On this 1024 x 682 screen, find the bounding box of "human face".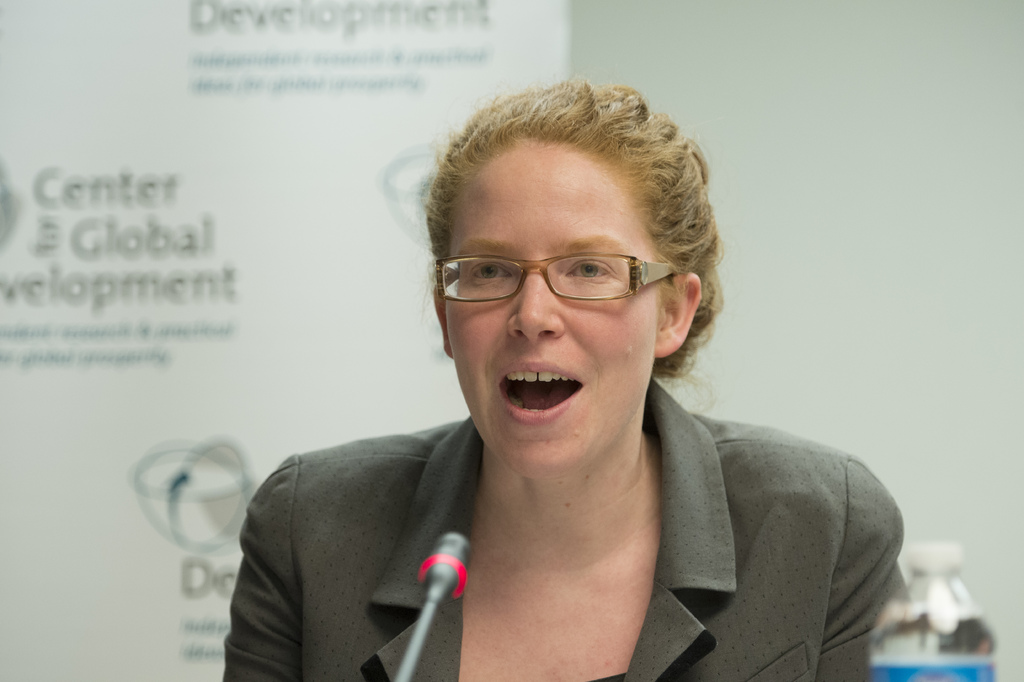
Bounding box: (left=446, top=136, right=656, bottom=471).
